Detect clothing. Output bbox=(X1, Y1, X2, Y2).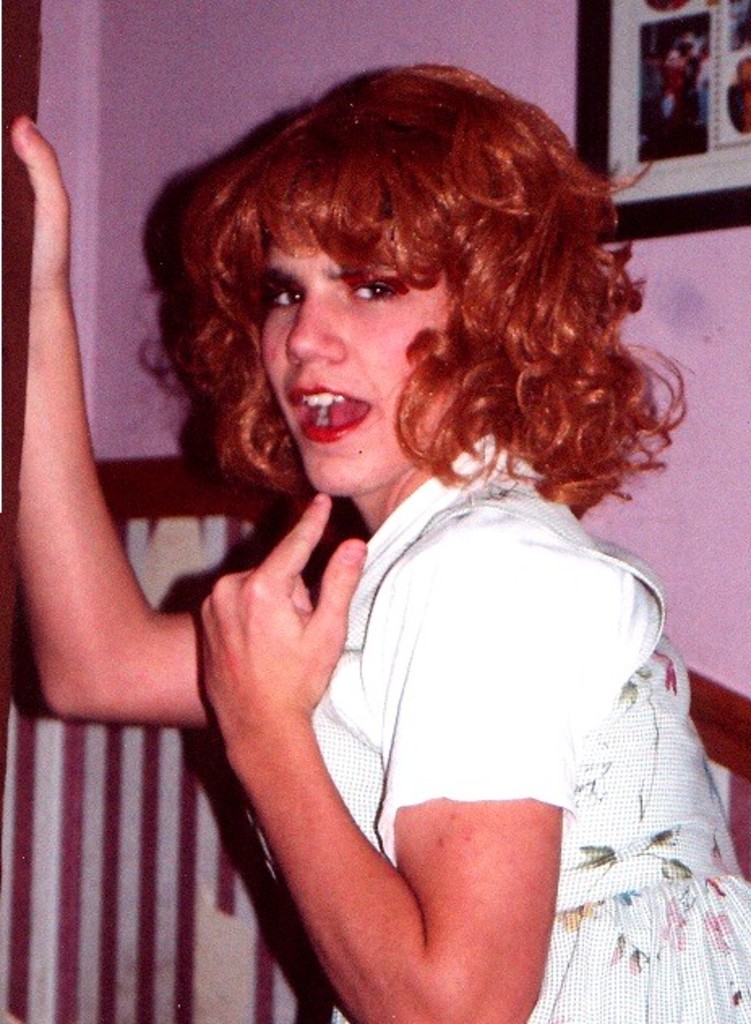
bbox=(636, 71, 709, 161).
